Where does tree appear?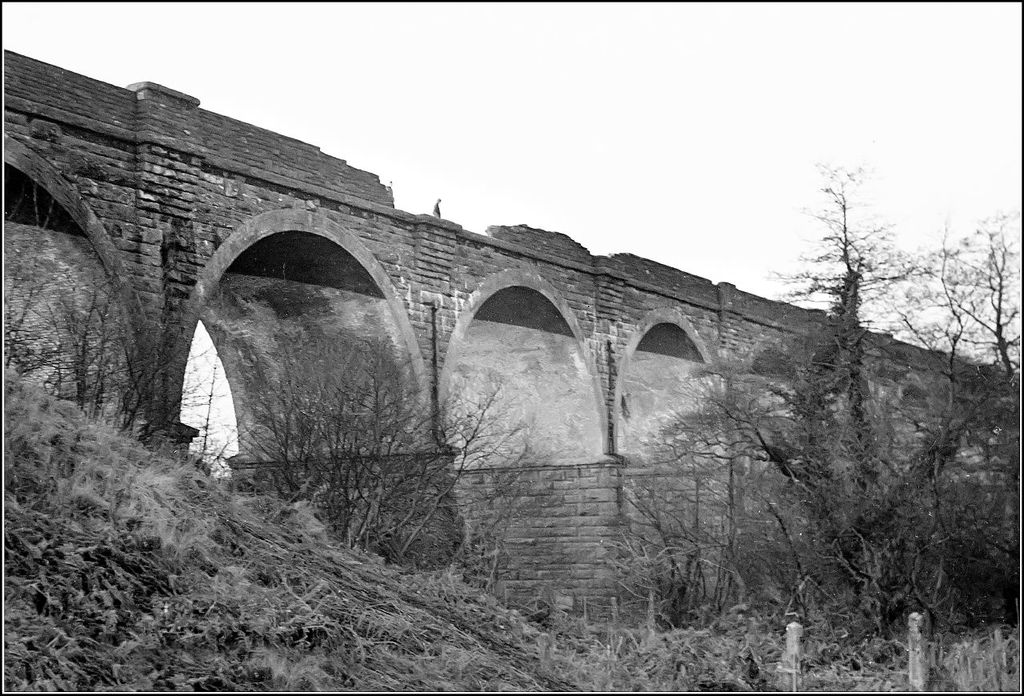
Appears at <region>694, 180, 1001, 613</region>.
